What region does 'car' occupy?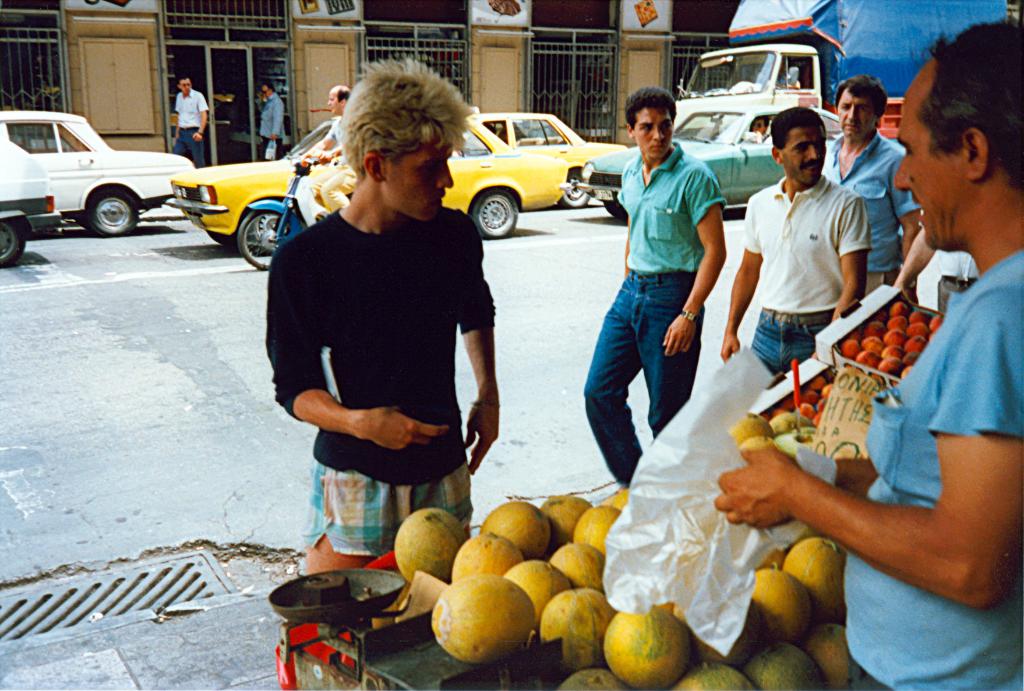
(576, 105, 849, 220).
